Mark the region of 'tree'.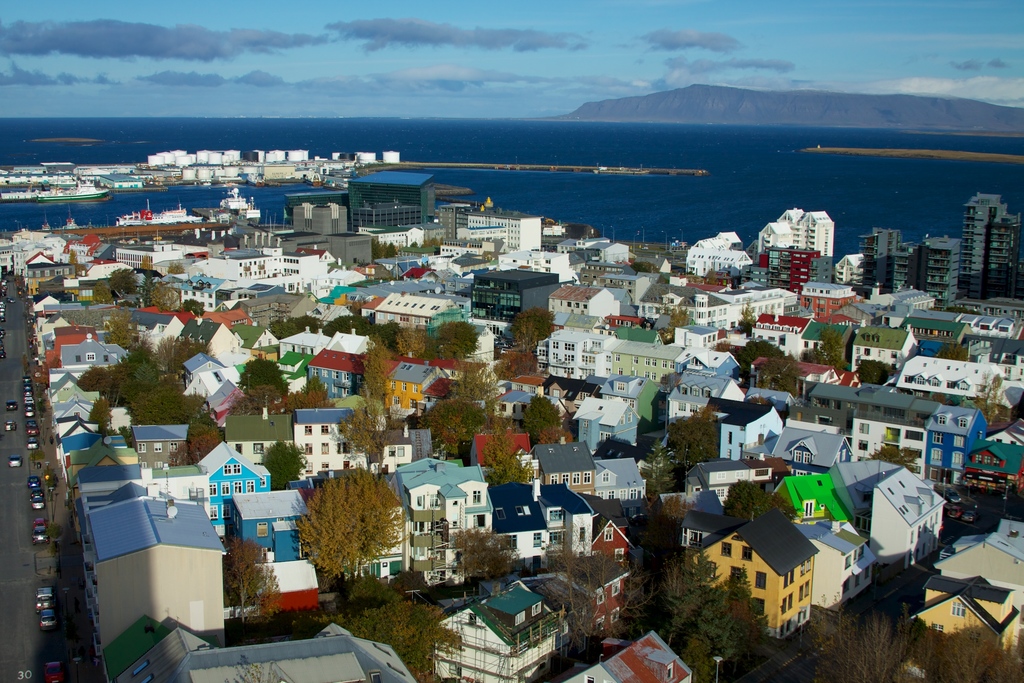
Region: l=89, t=395, r=116, b=434.
